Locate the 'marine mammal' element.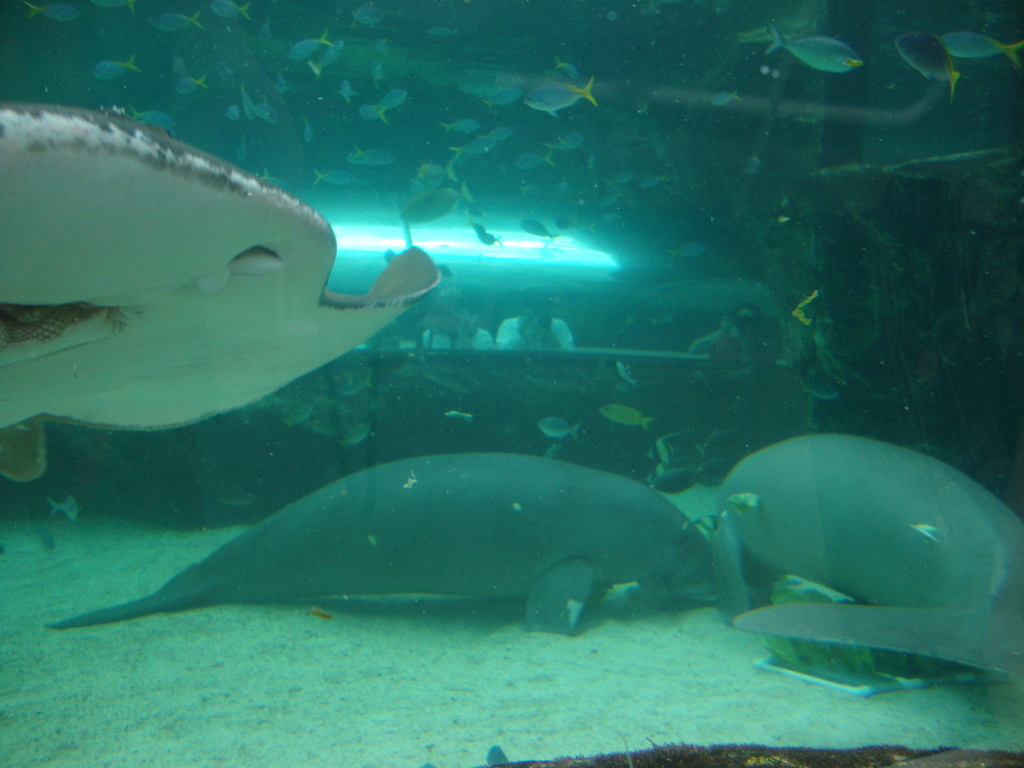
Element bbox: [44,449,716,636].
